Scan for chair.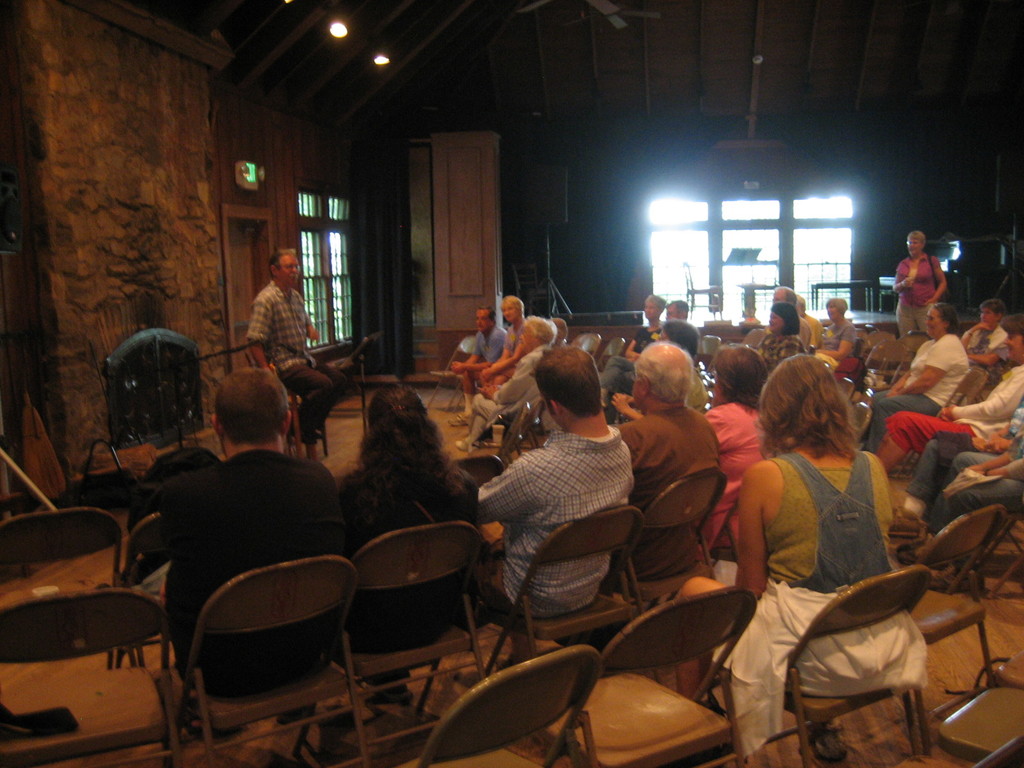
Scan result: left=862, top=335, right=911, bottom=397.
